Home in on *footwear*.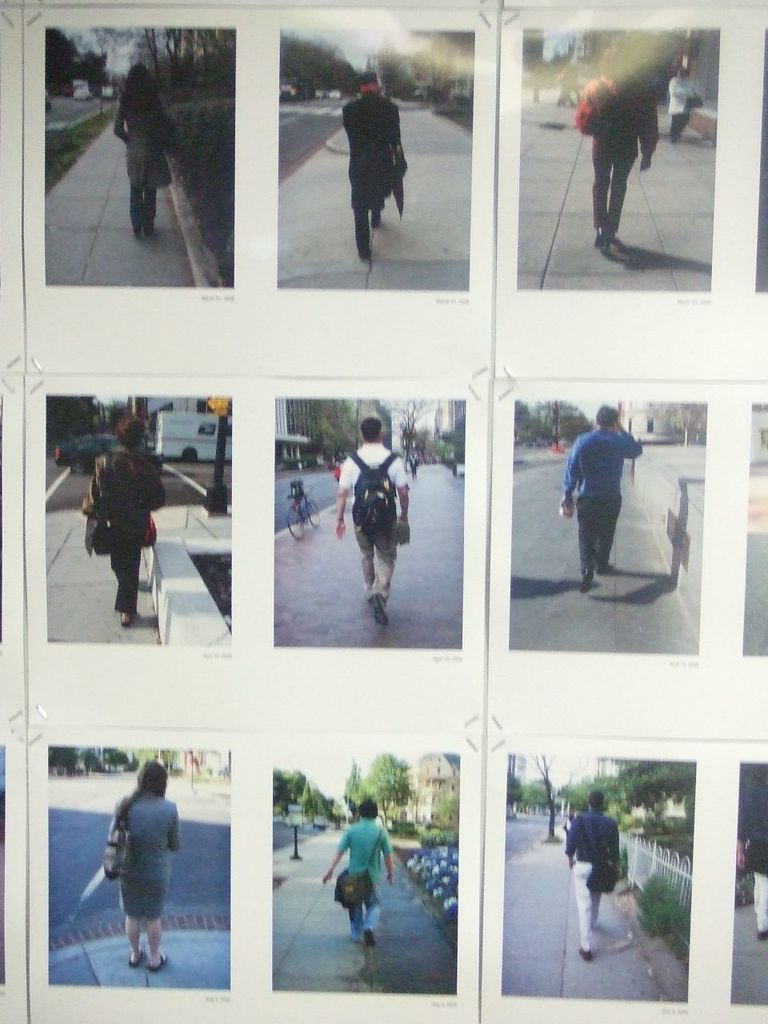
Homed in at 597, 562, 613, 575.
